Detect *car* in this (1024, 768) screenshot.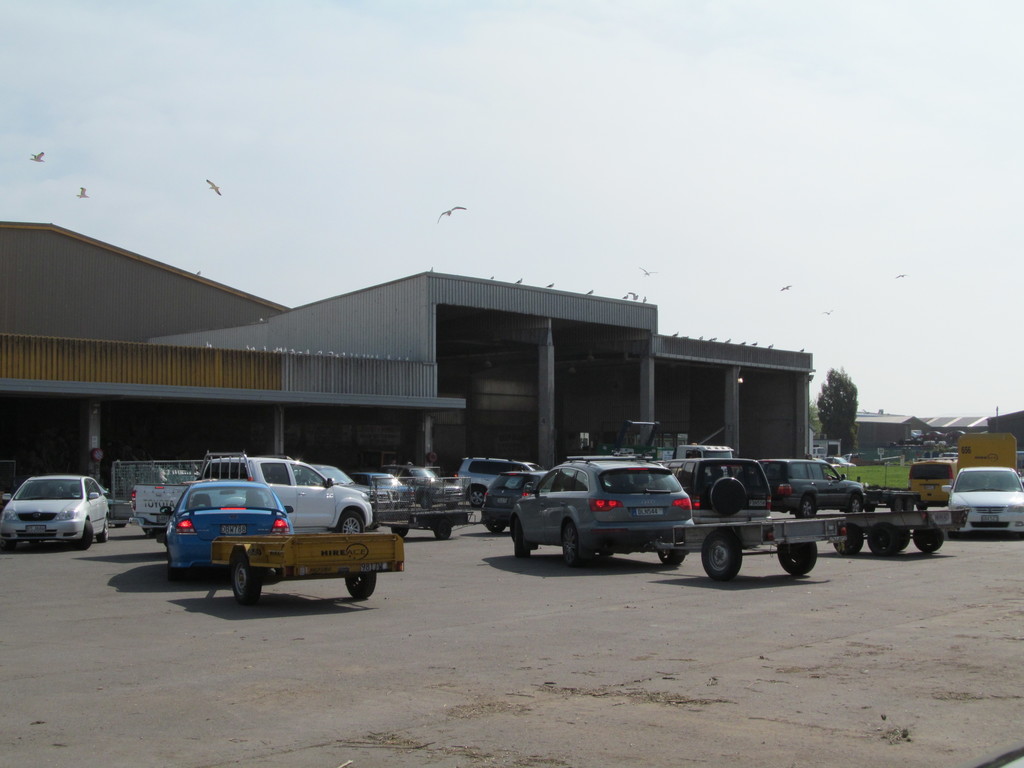
Detection: 752 455 876 520.
